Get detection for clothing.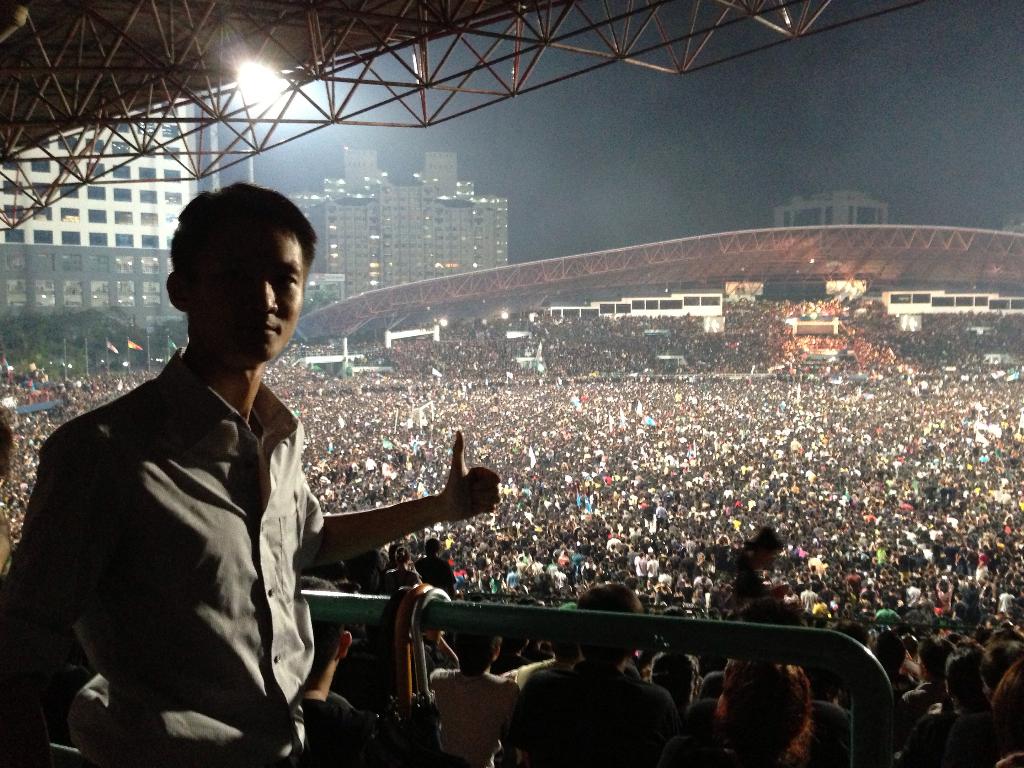
Detection: [426,666,523,767].
